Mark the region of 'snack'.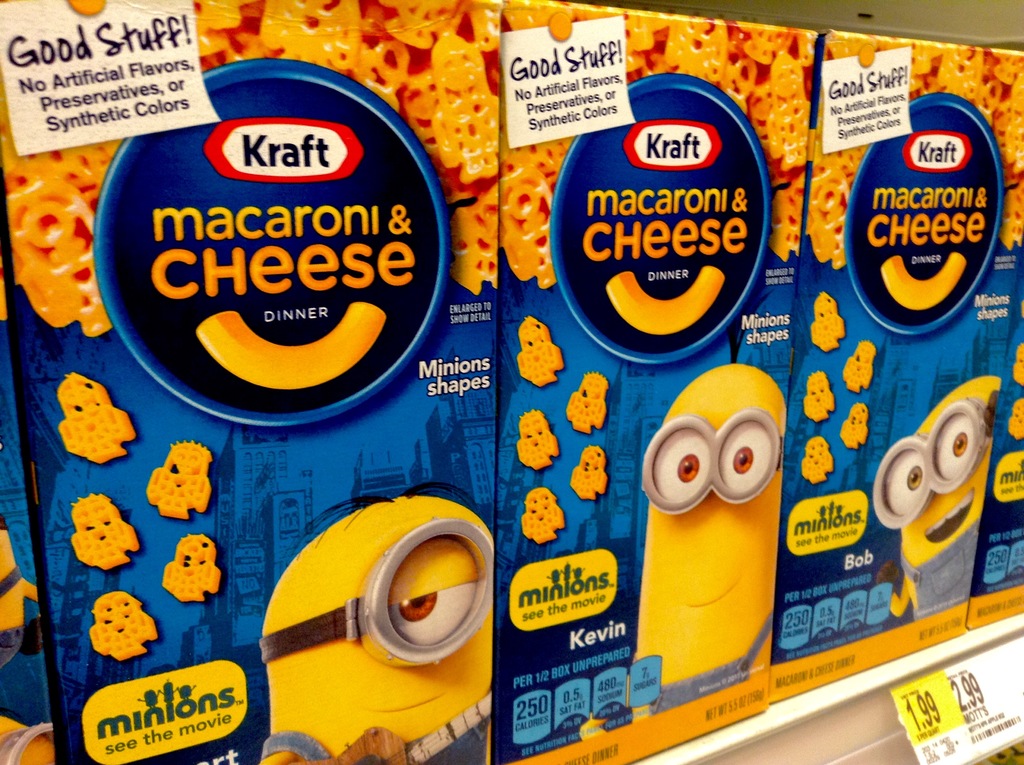
Region: box(162, 531, 224, 595).
